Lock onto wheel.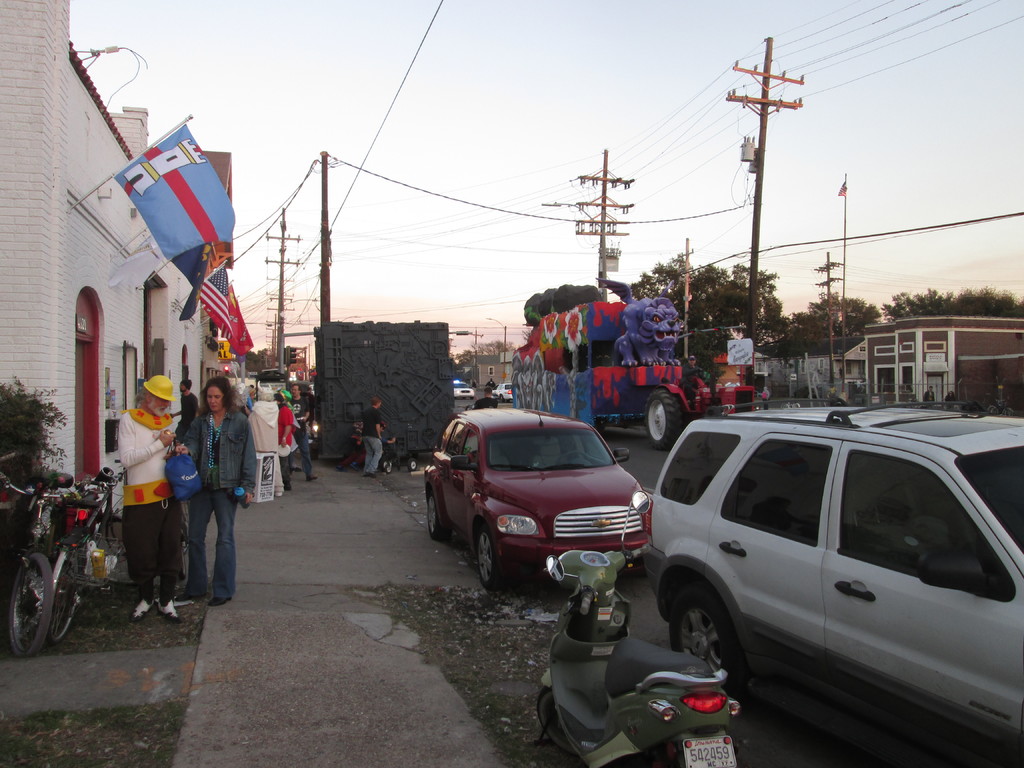
Locked: box(551, 447, 589, 471).
